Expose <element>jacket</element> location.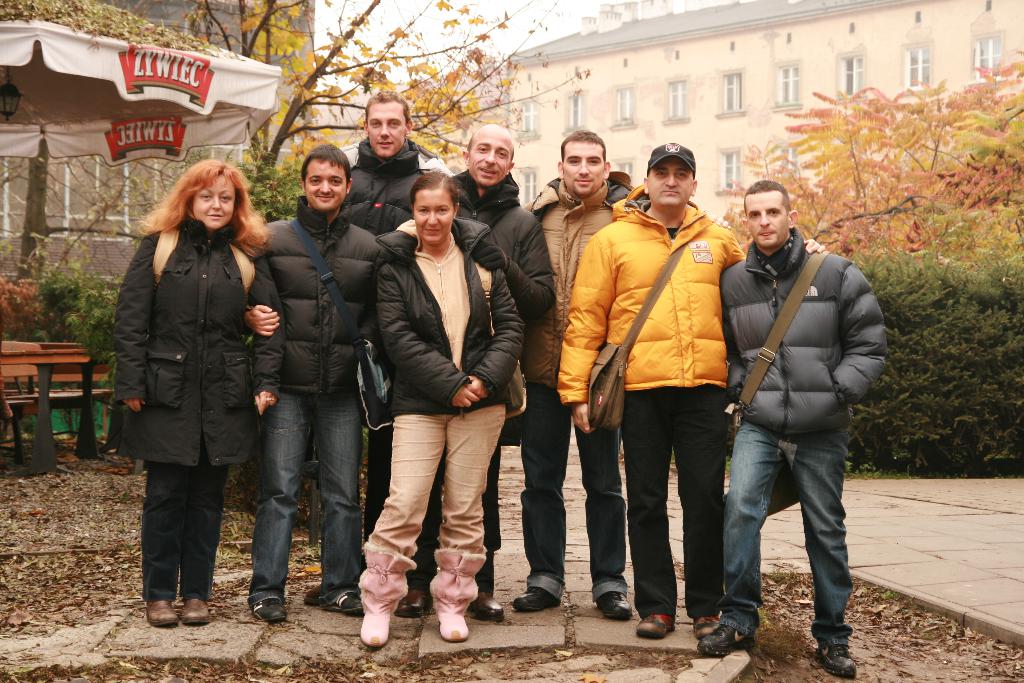
Exposed at 341/127/434/358.
